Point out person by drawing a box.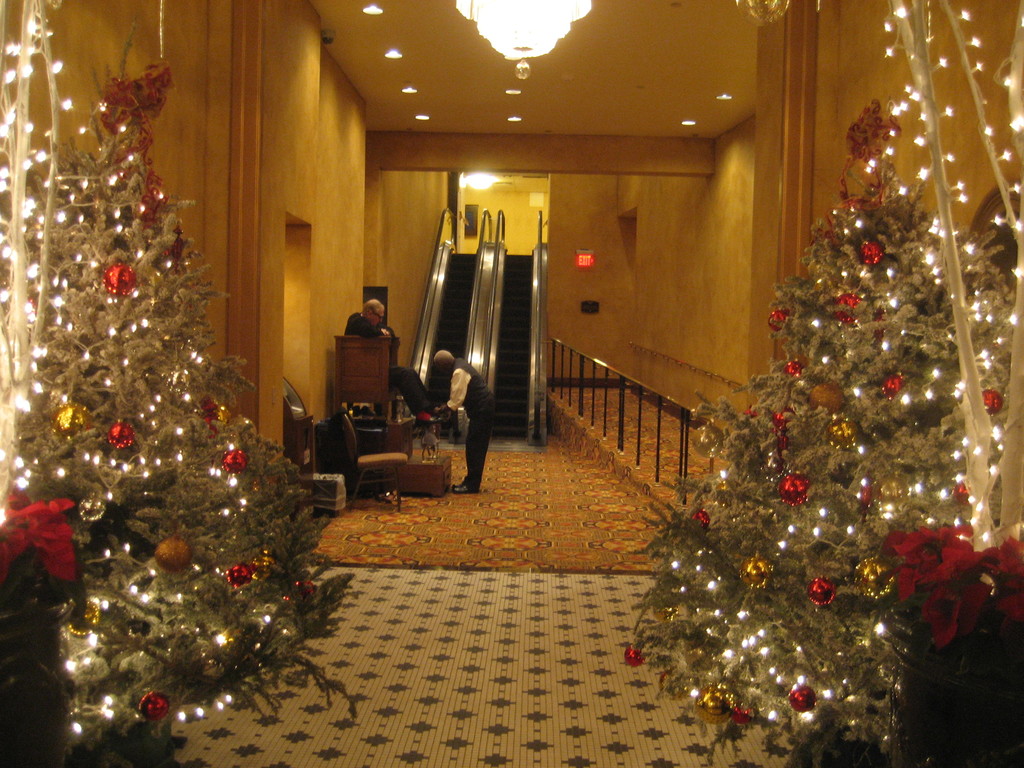
BBox(426, 348, 486, 507).
